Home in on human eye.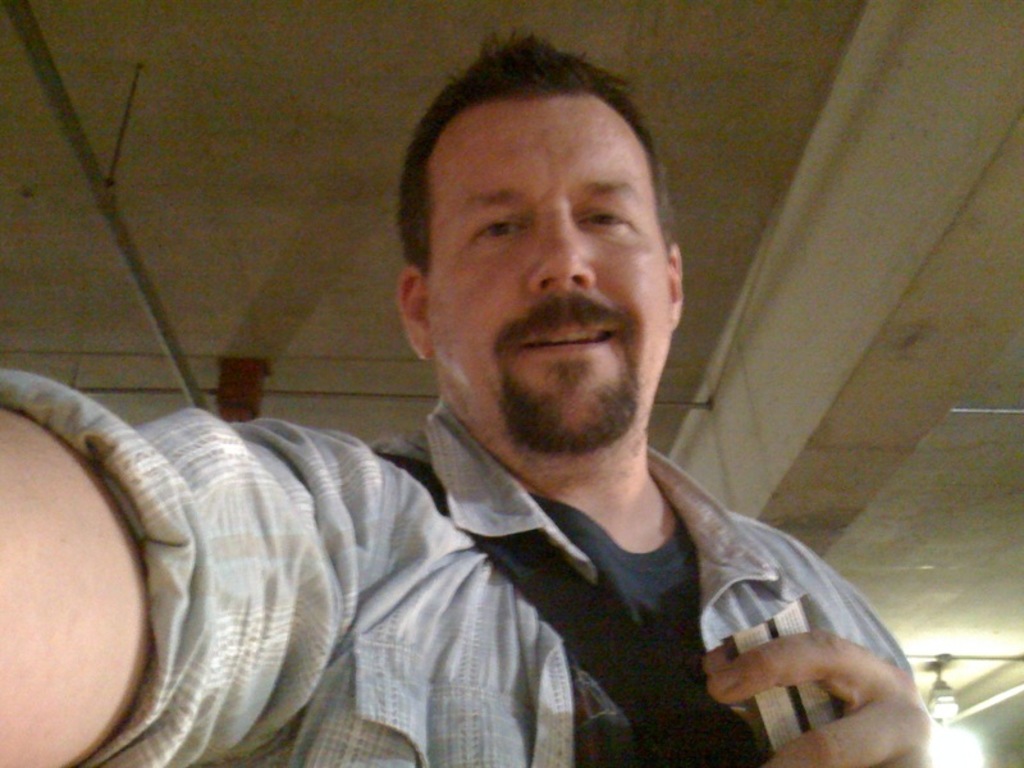
Homed in at (471,210,534,242).
